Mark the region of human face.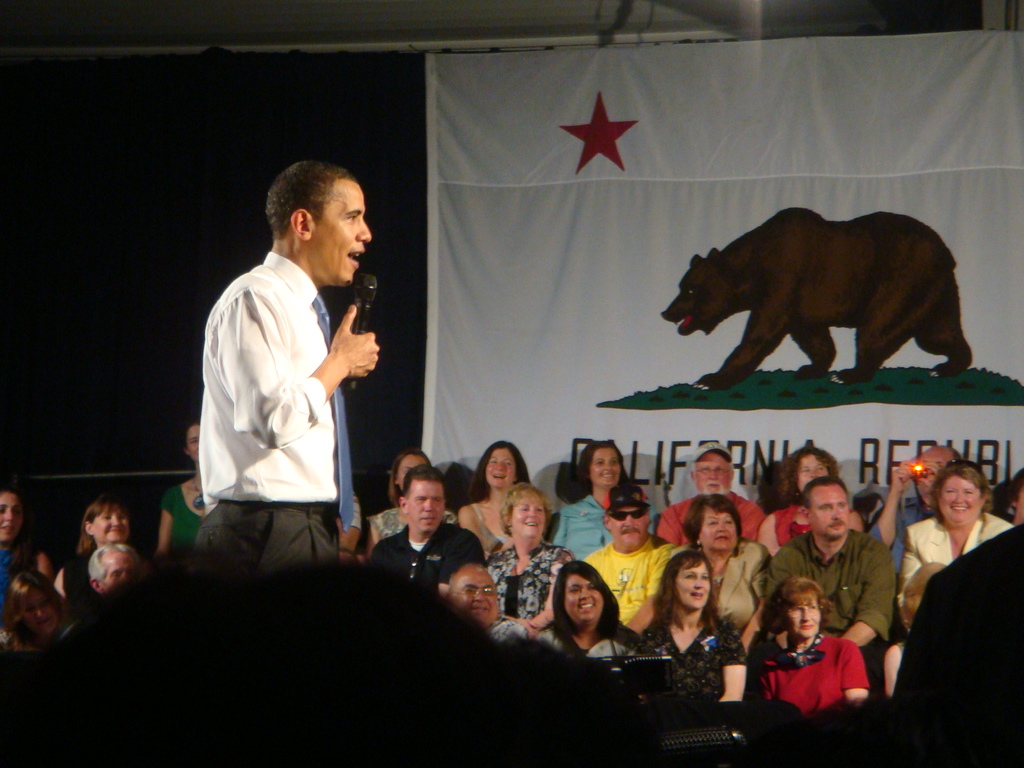
Region: bbox=(188, 422, 203, 465).
